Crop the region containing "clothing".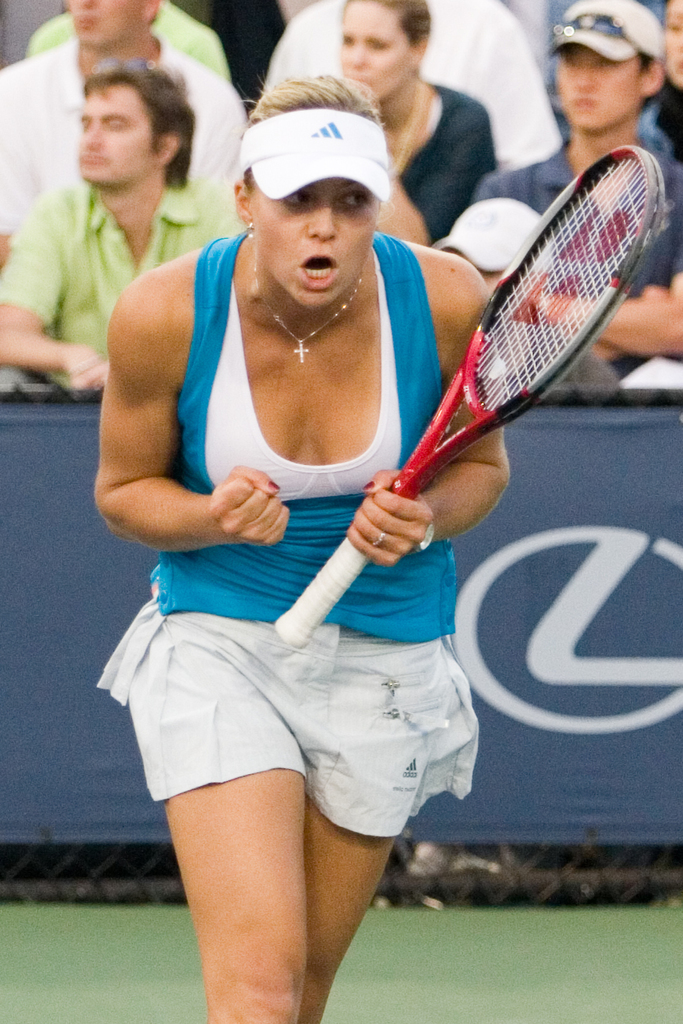
Crop region: x1=0 y1=164 x2=244 y2=400.
